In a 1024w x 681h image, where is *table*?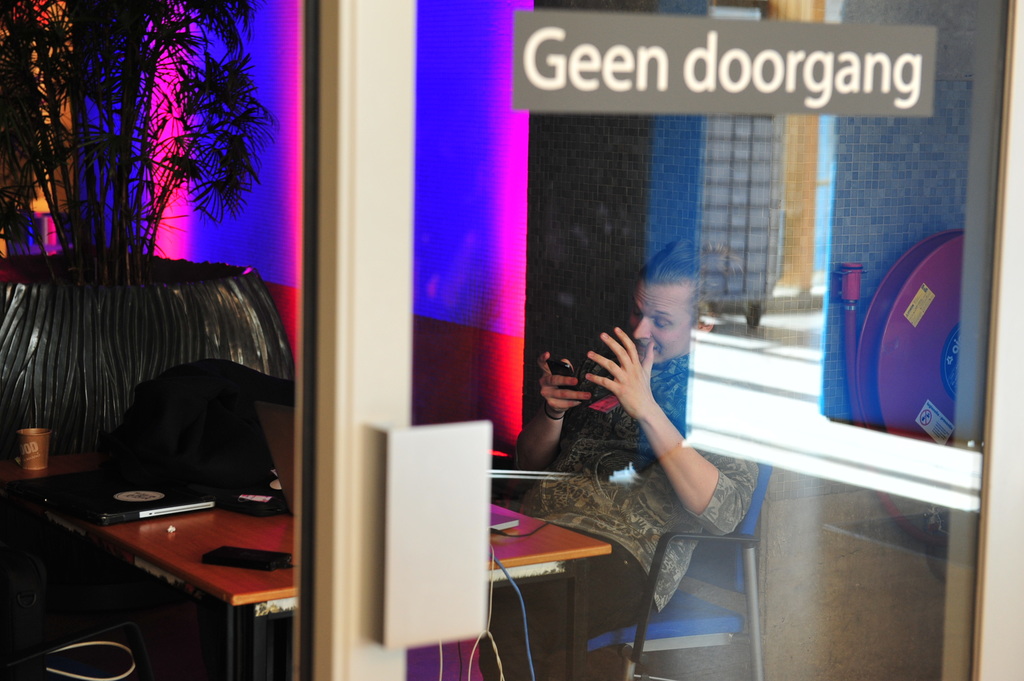
20 426 620 680.
